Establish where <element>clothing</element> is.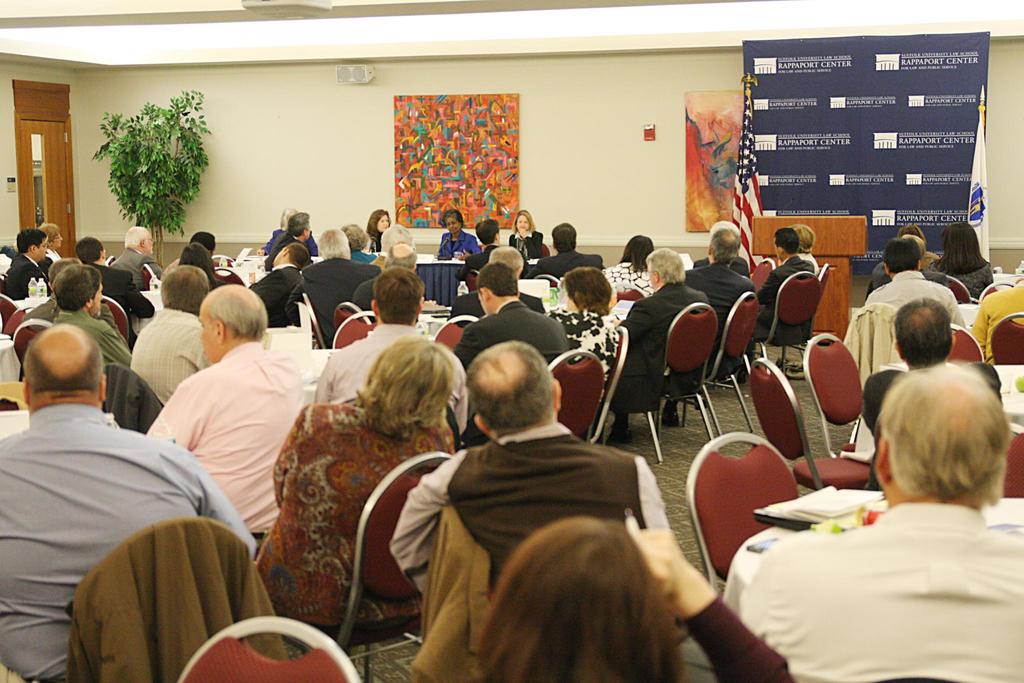
Established at 603, 285, 704, 438.
